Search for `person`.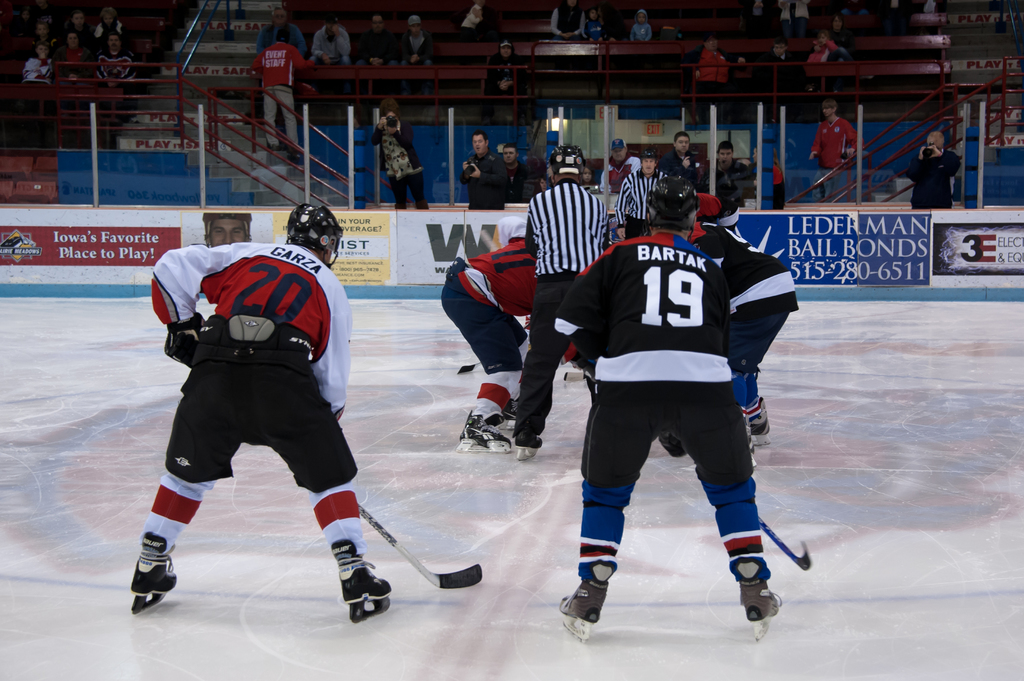
Found at pyautogui.locateOnScreen(897, 130, 961, 205).
